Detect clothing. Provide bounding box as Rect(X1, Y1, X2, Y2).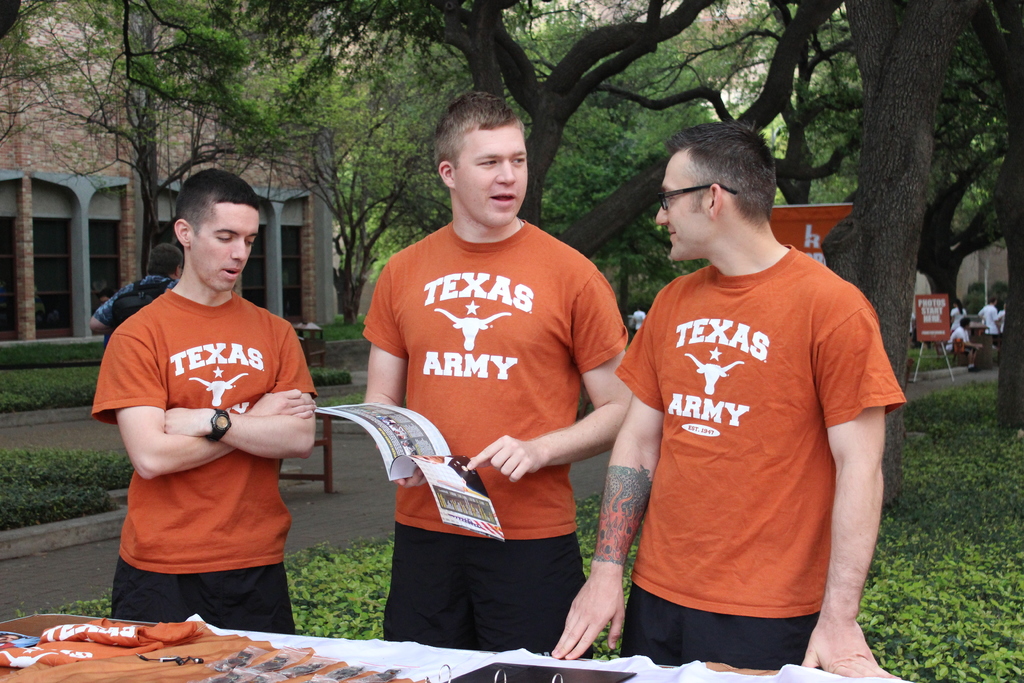
Rect(620, 265, 899, 619).
